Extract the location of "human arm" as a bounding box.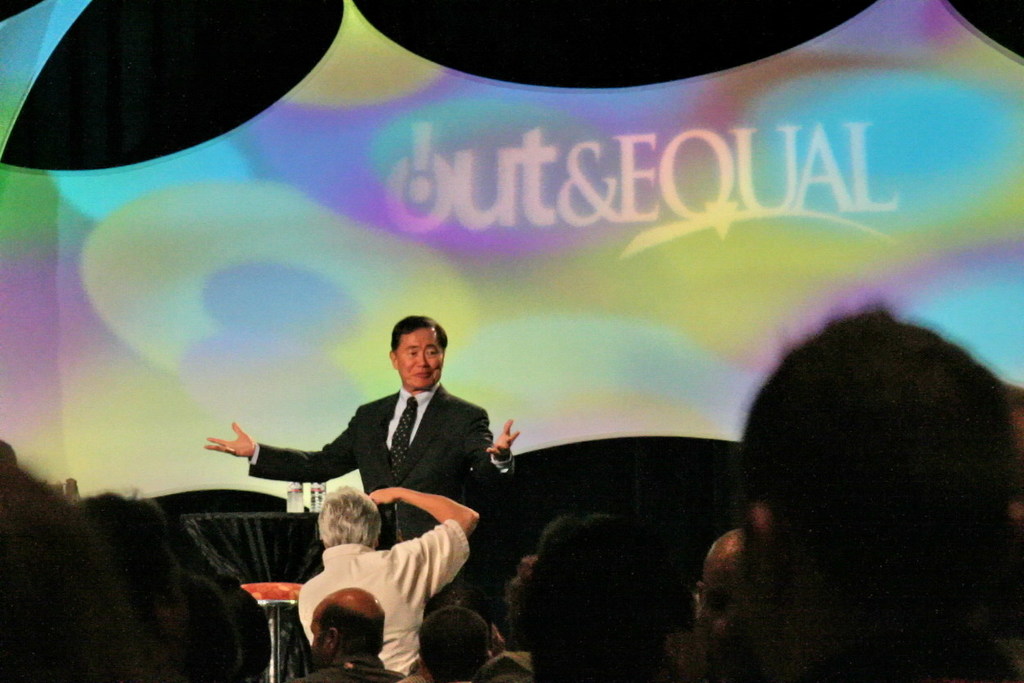
(left=194, top=397, right=359, bottom=488).
